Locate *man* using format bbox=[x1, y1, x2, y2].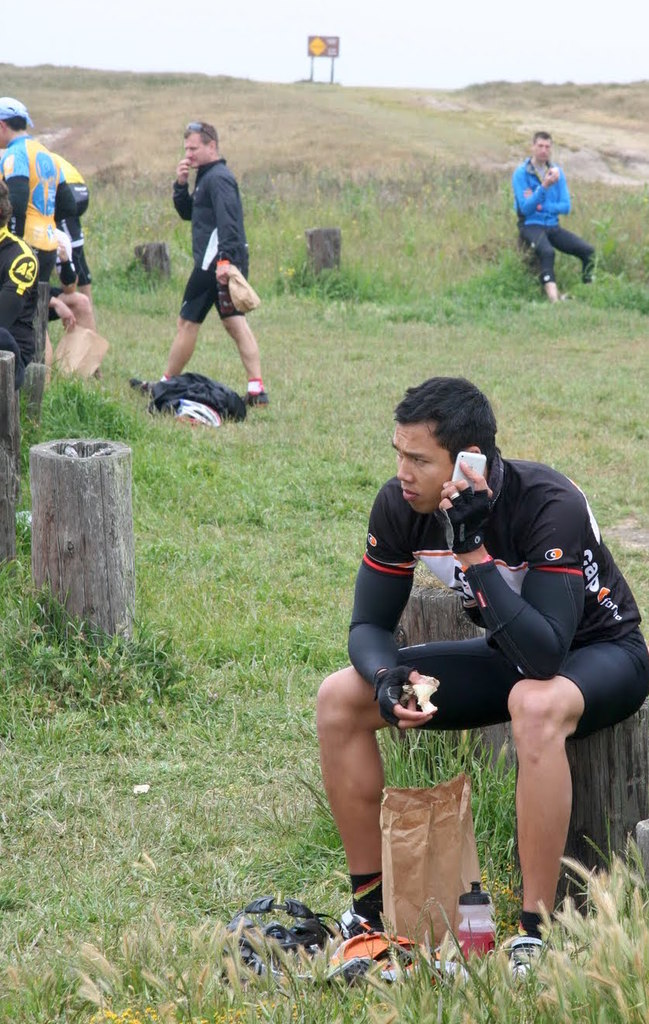
bbox=[0, 82, 61, 349].
